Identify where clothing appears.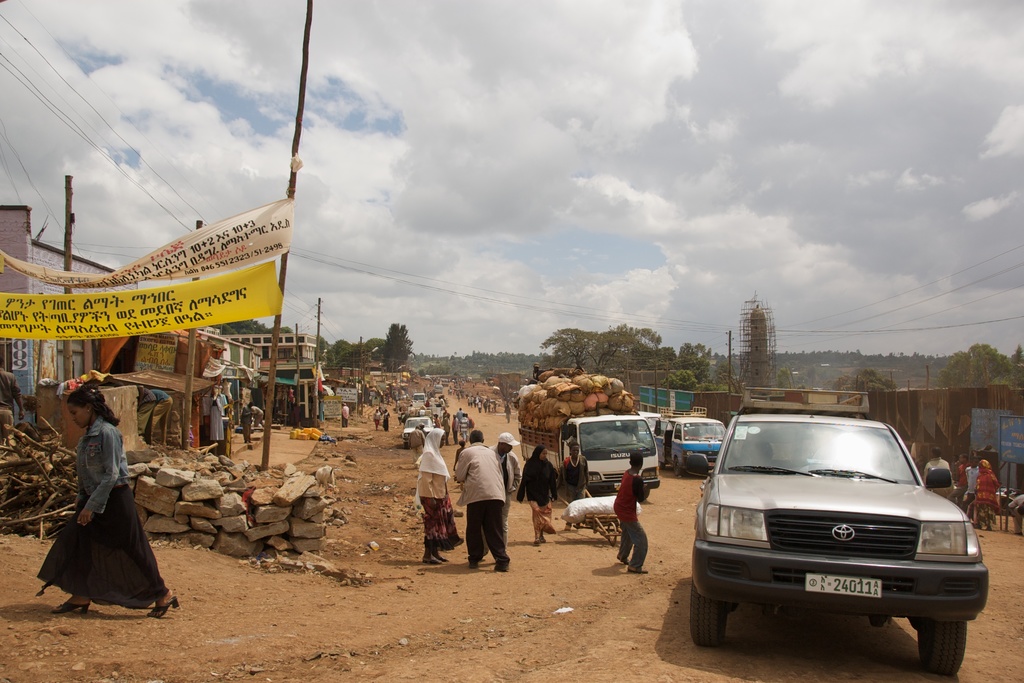
Appears at bbox=[253, 402, 263, 427].
